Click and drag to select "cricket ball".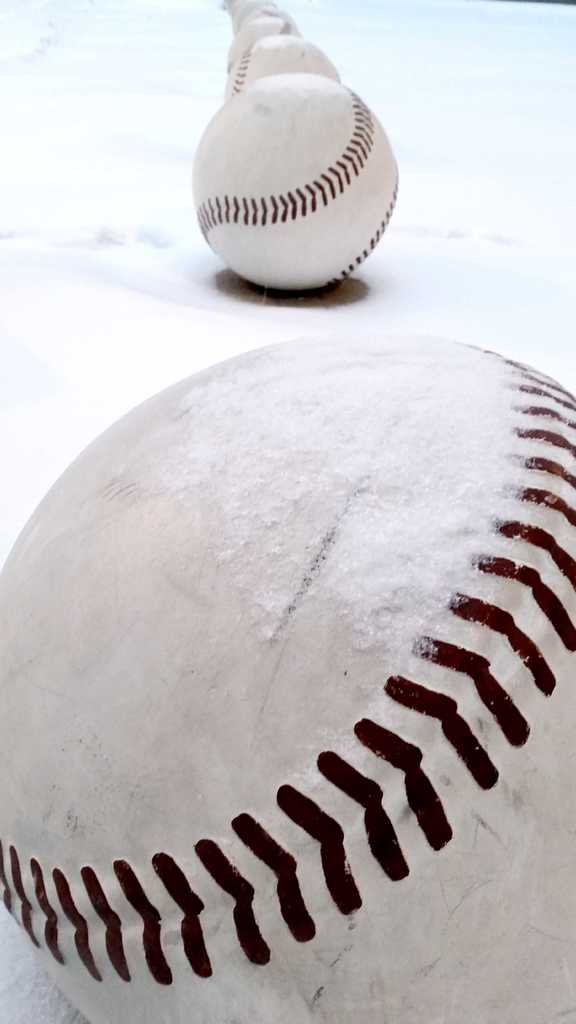
Selection: (x1=226, y1=36, x2=340, y2=102).
